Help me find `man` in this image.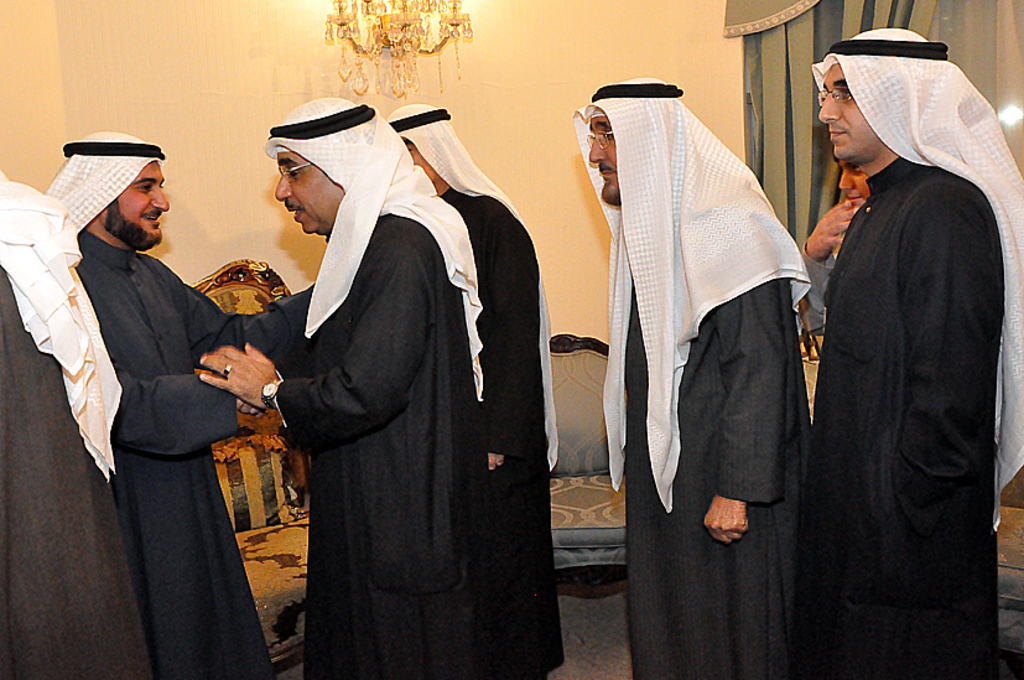
Found it: box=[40, 126, 315, 679].
